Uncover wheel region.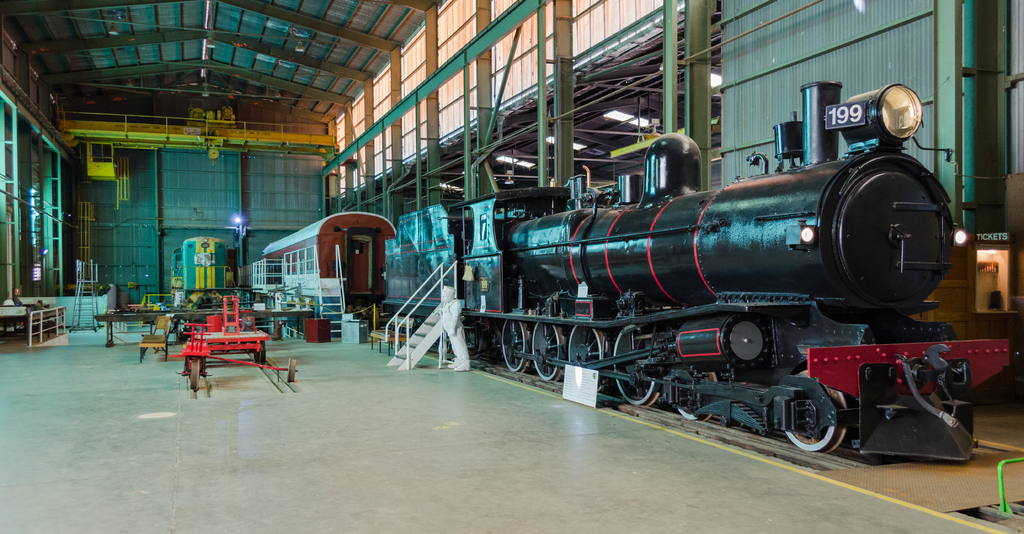
Uncovered: left=783, top=370, right=851, bottom=453.
